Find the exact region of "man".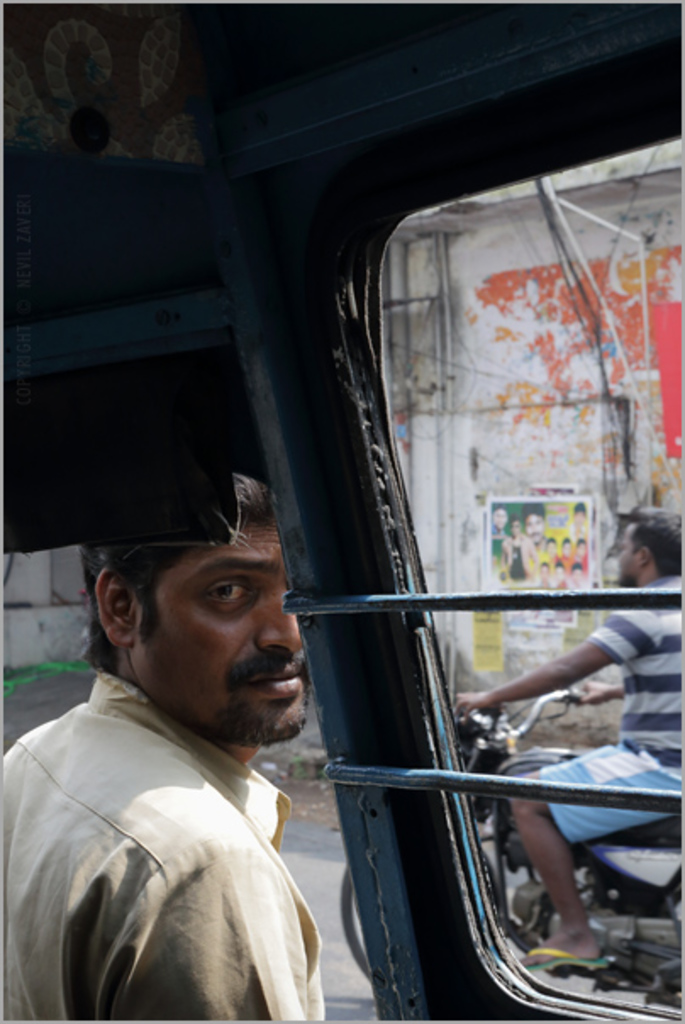
Exact region: x1=0 y1=466 x2=351 y2=1022.
